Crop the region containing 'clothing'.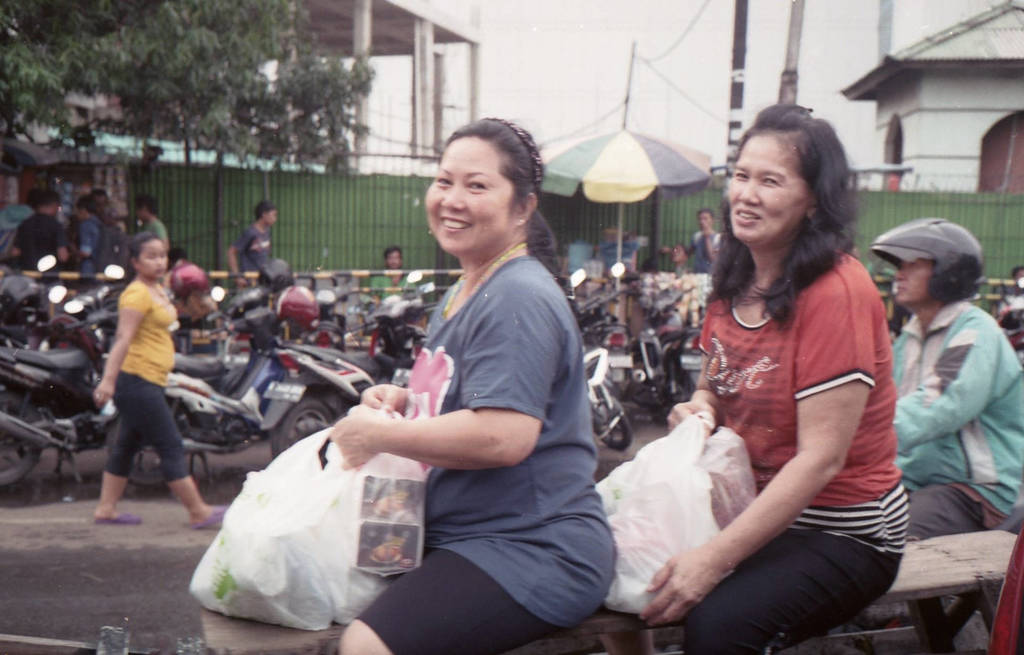
Crop region: left=343, top=245, right=622, bottom=654.
